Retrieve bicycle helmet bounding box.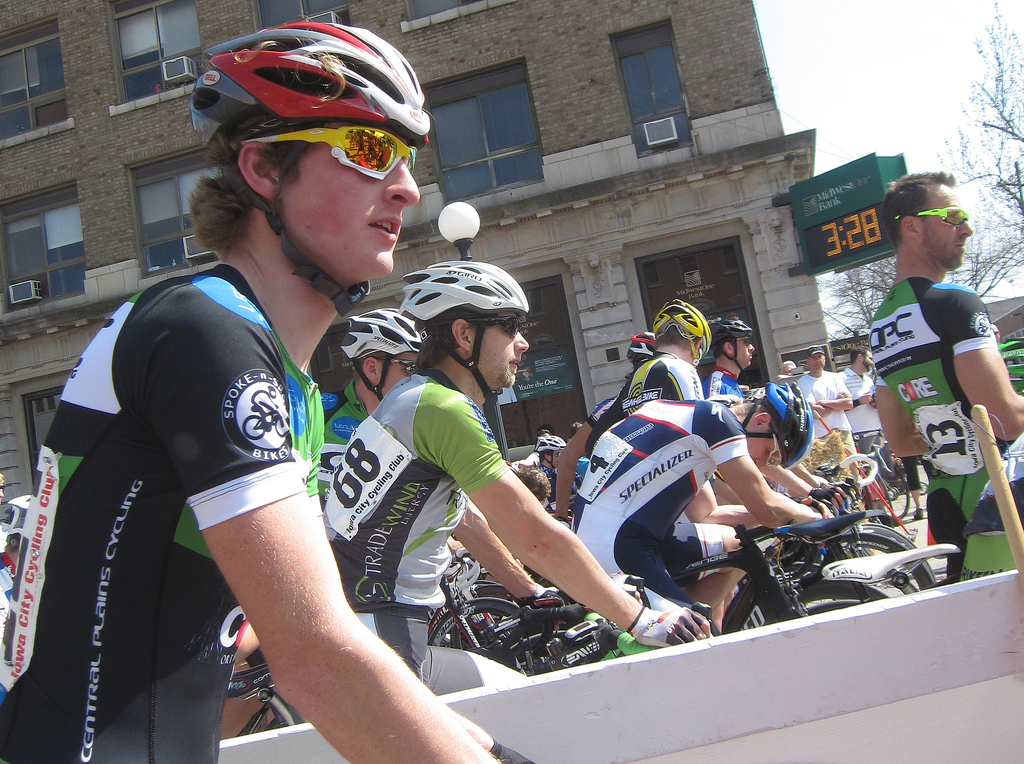
Bounding box: [left=767, top=377, right=809, bottom=468].
